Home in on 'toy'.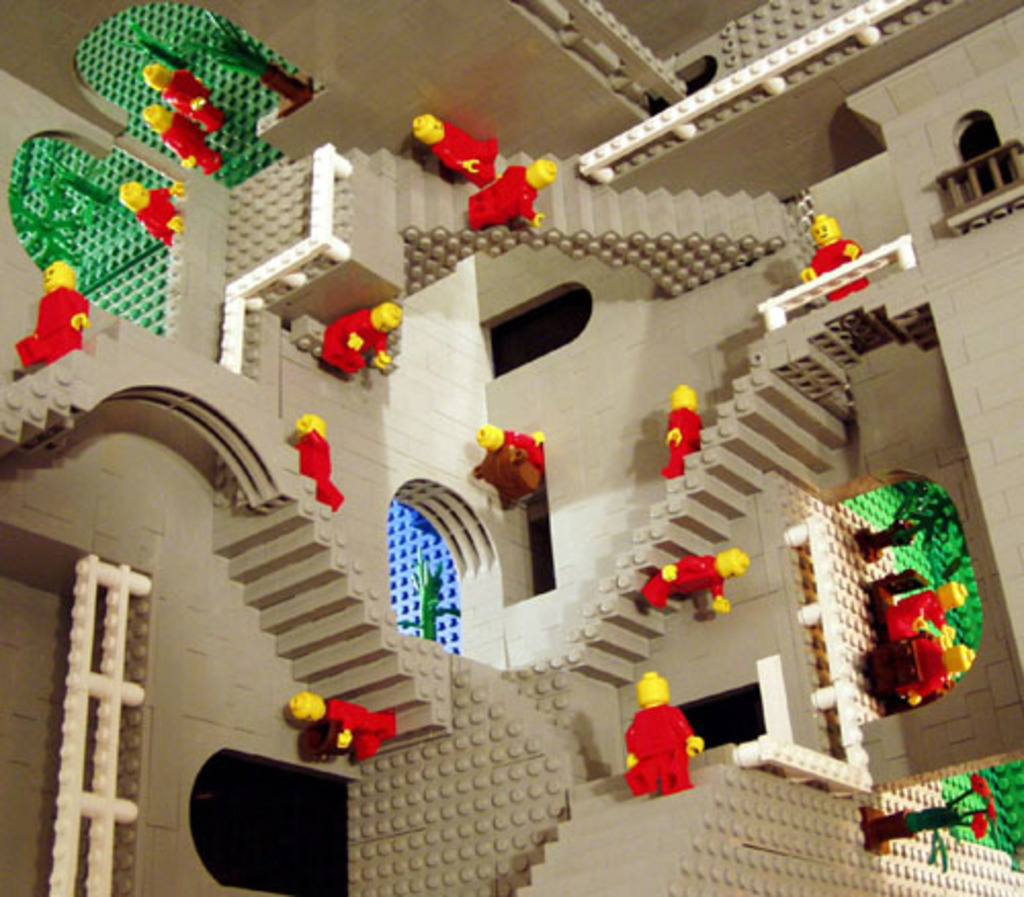
Homed in at 653/381/700/467.
